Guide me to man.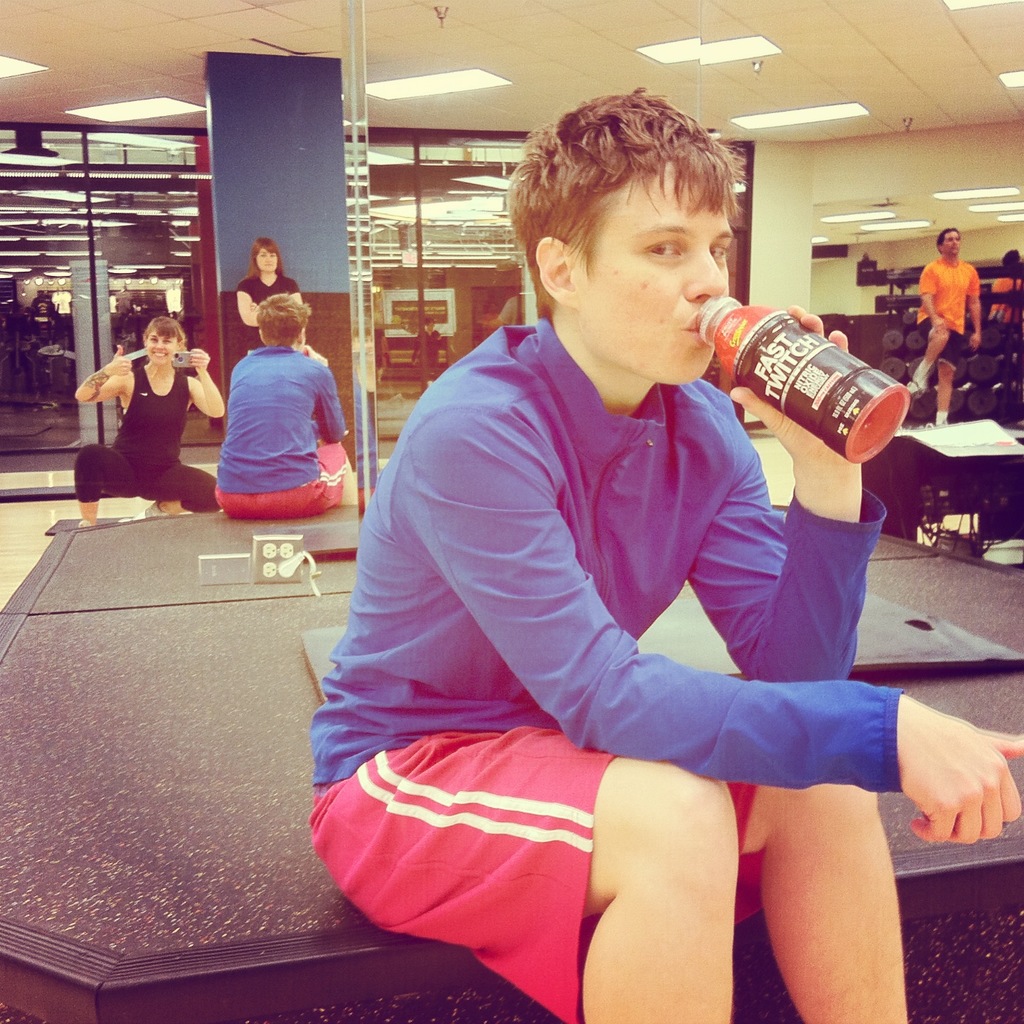
Guidance: Rect(287, 102, 936, 1023).
